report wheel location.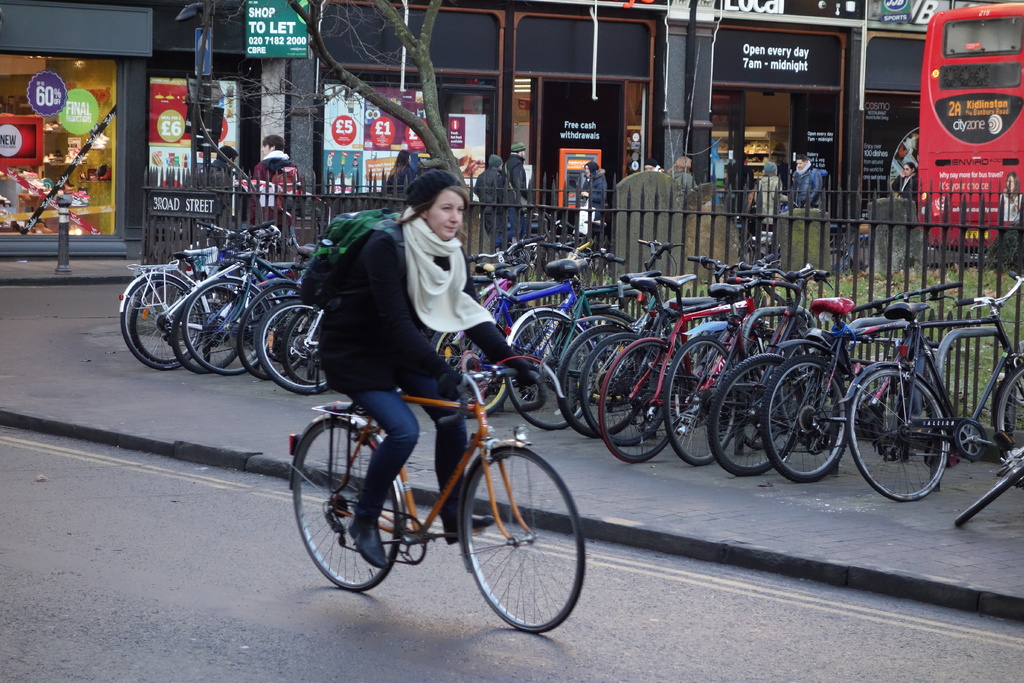
Report: pyautogui.locateOnScreen(455, 441, 591, 641).
